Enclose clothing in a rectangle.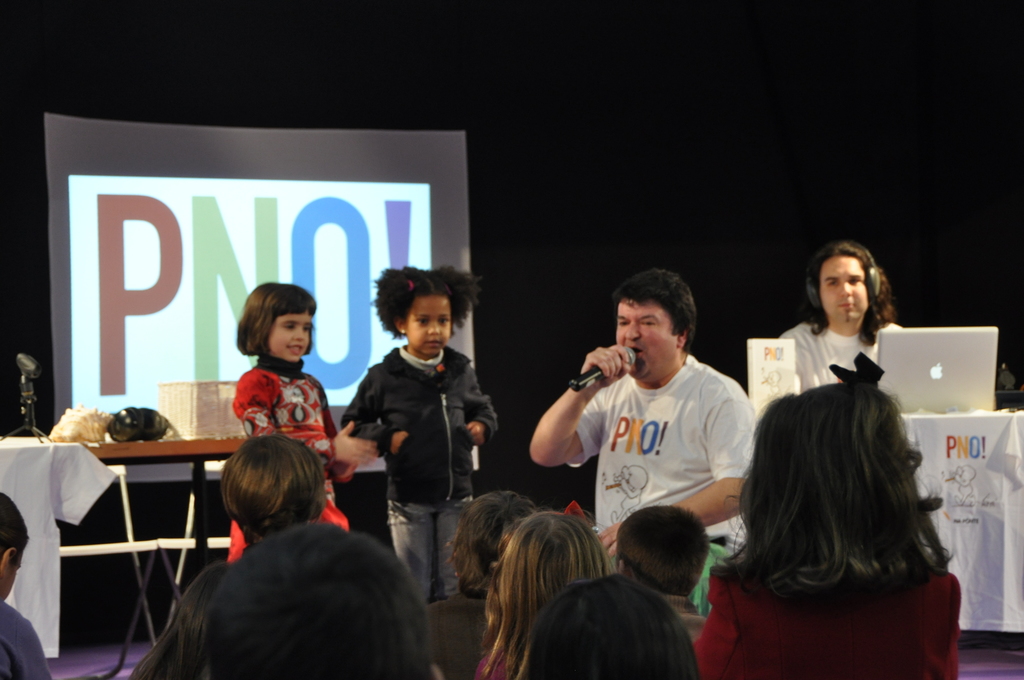
bbox=(420, 587, 485, 679).
